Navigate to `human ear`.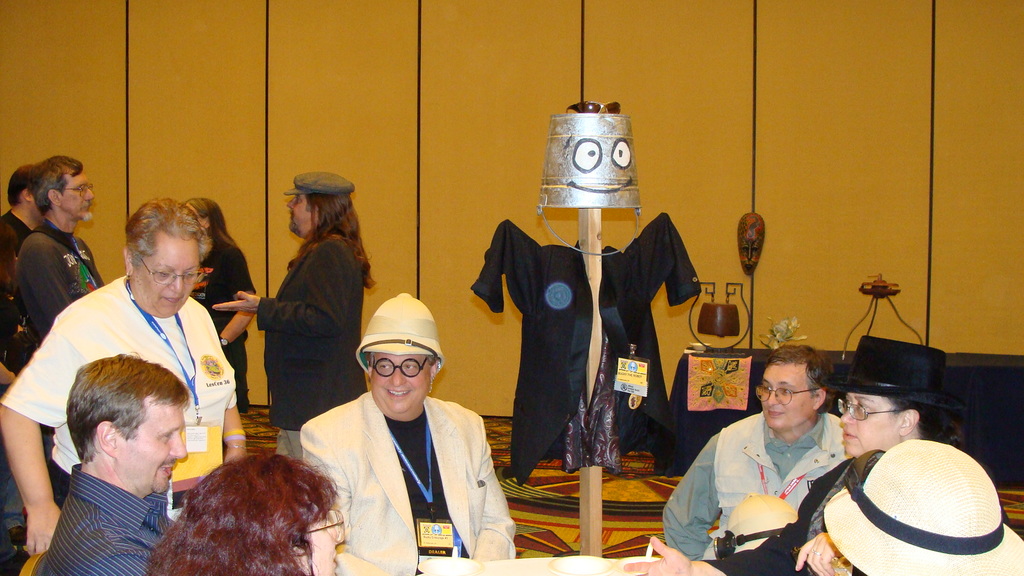
Navigation target: left=900, top=408, right=920, bottom=433.
